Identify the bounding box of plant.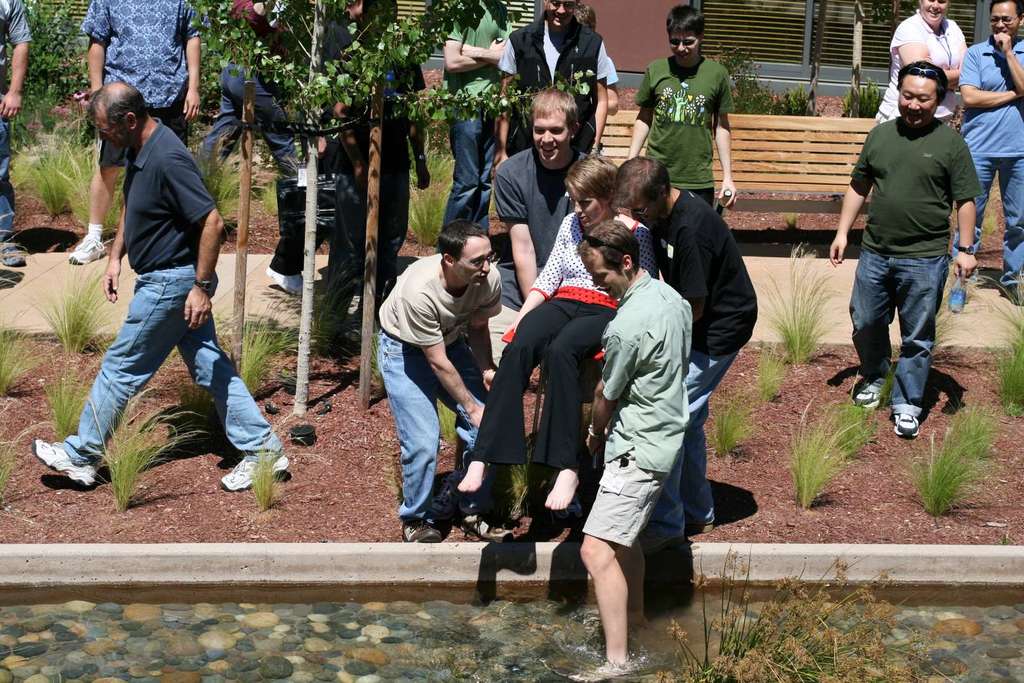
{"left": 0, "top": 420, "right": 38, "bottom": 500}.
